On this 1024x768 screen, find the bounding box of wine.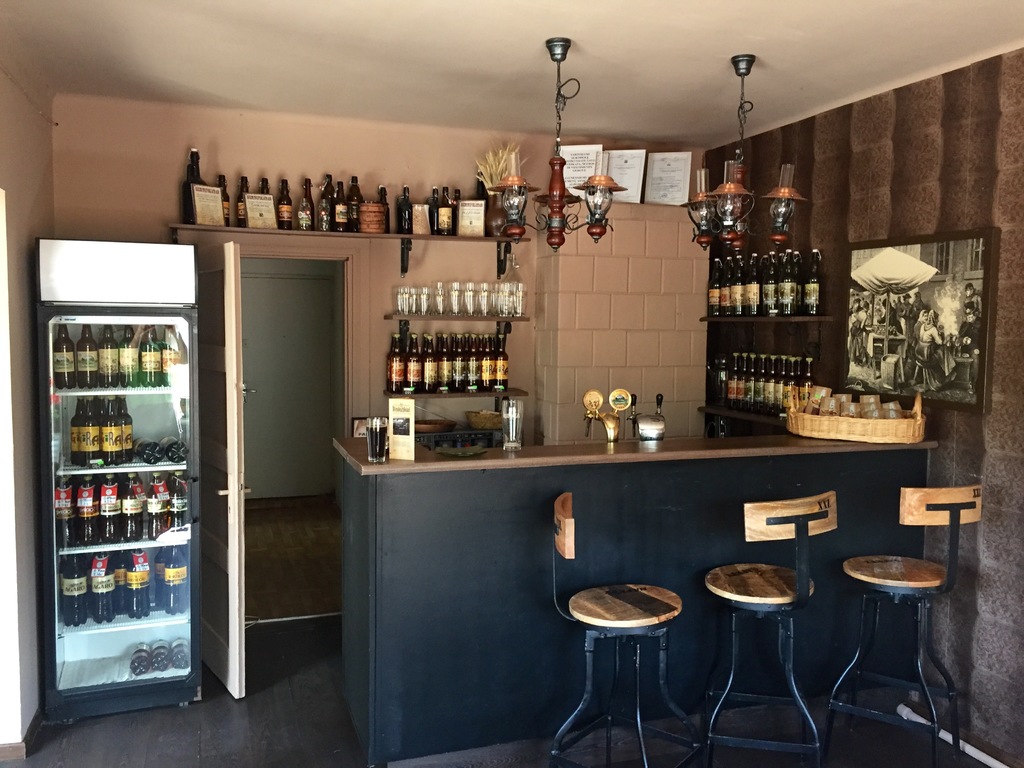
Bounding box: x1=238, y1=177, x2=253, y2=228.
